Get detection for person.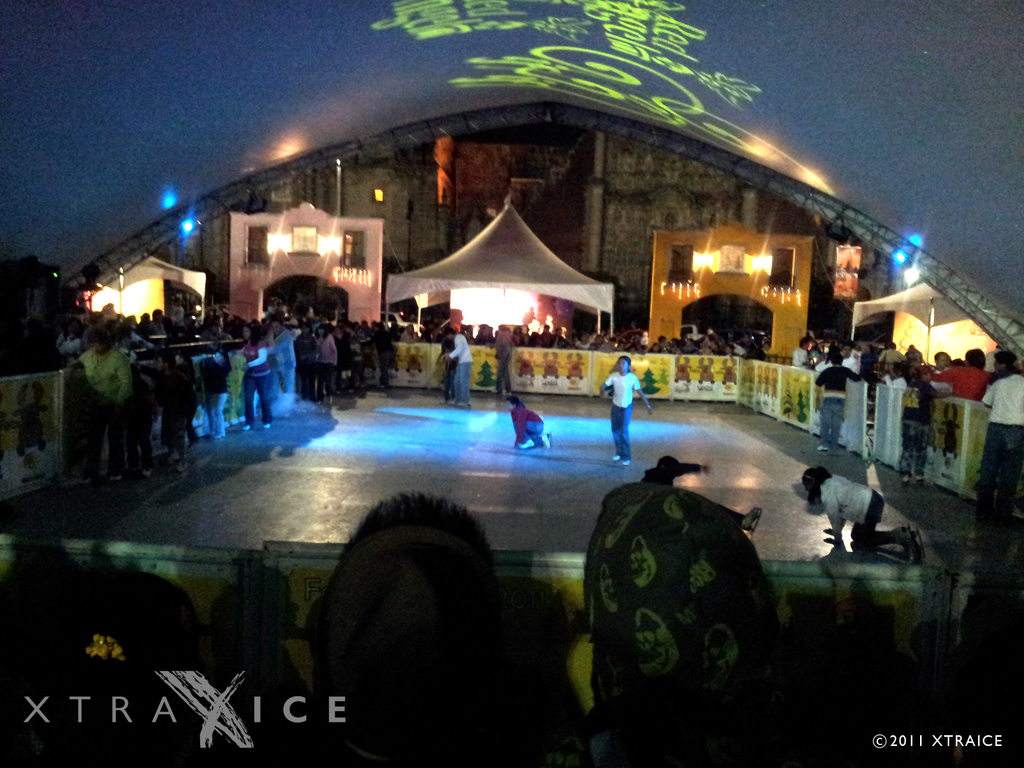
Detection: bbox(449, 332, 473, 412).
